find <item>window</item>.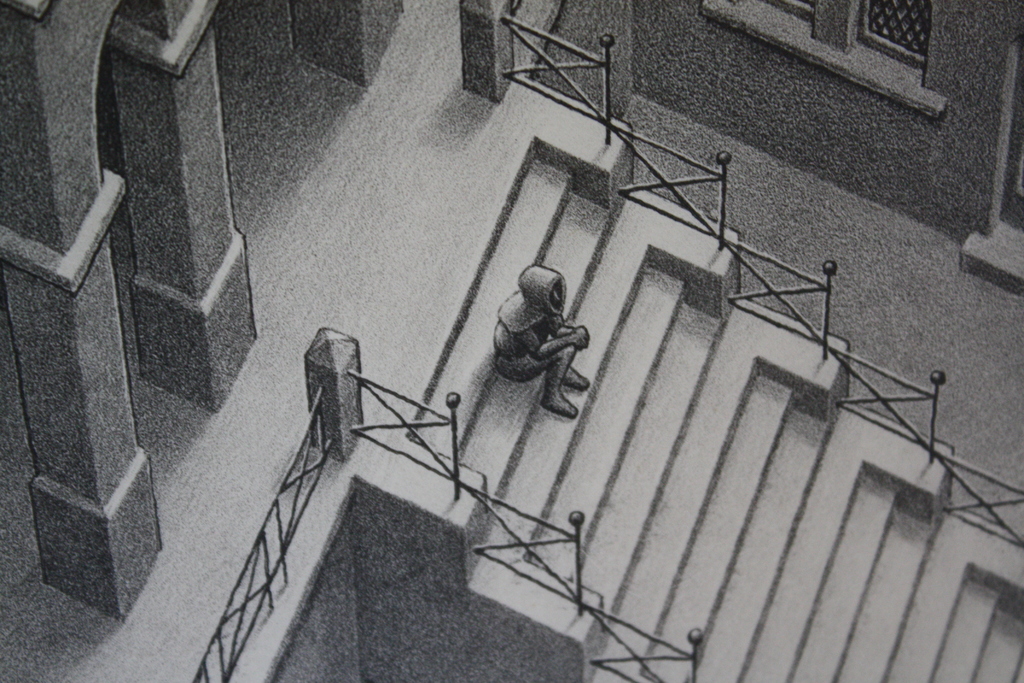
[left=698, top=0, right=952, bottom=132].
